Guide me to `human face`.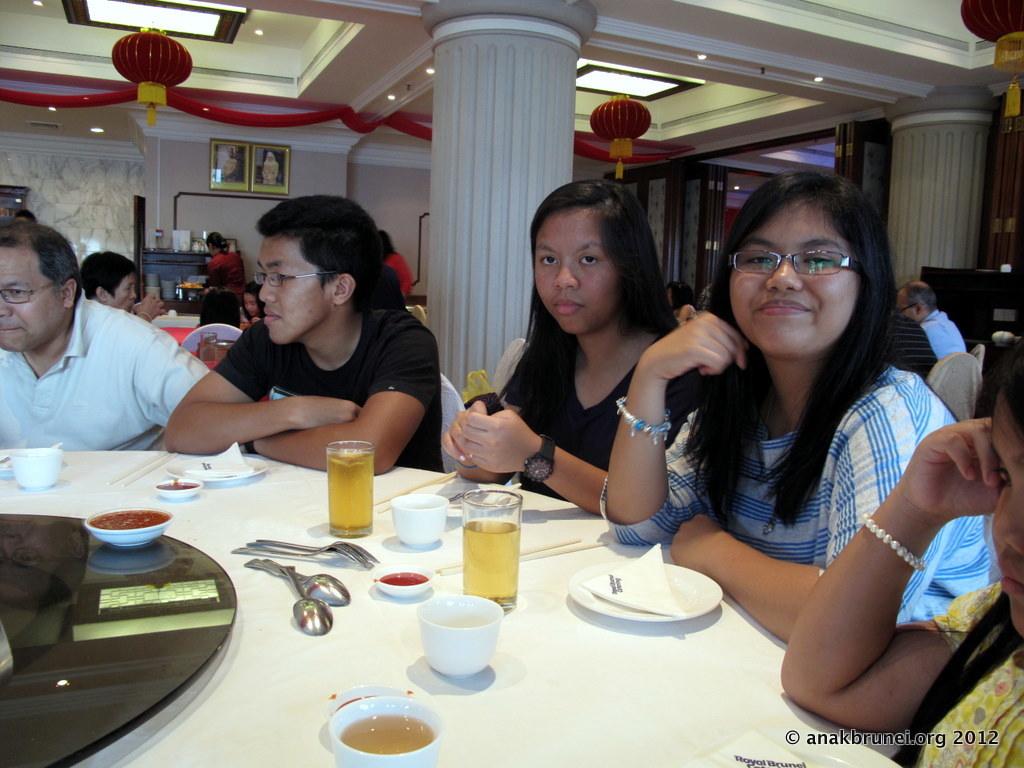
Guidance: (112, 276, 138, 313).
